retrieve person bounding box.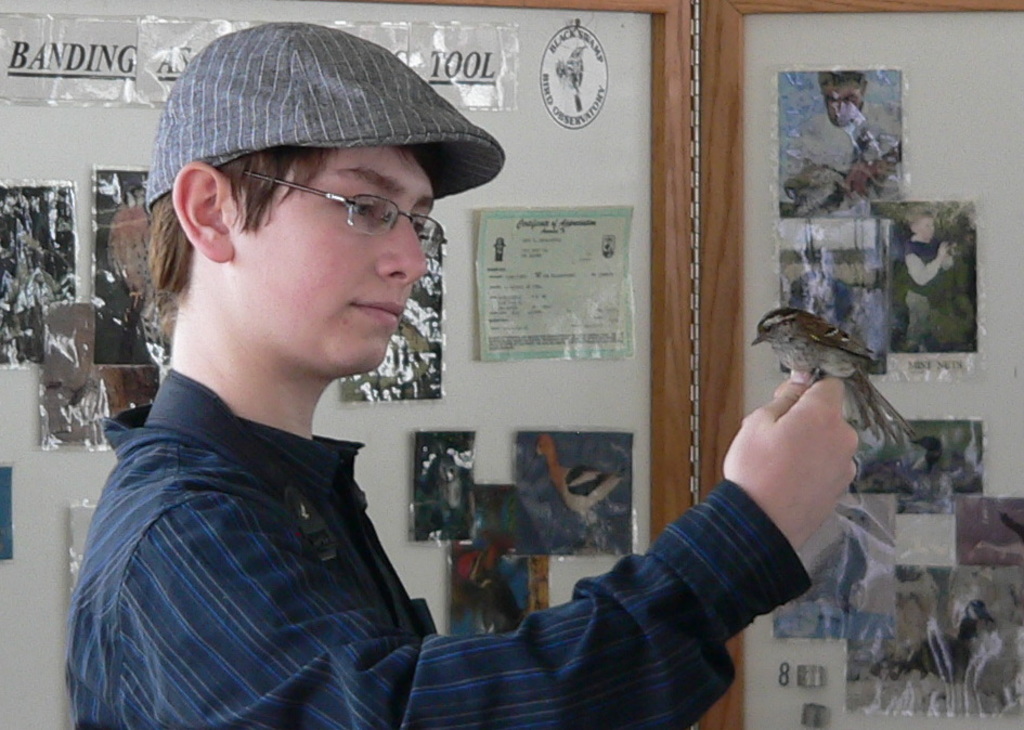
Bounding box: bbox=(794, 246, 850, 331).
